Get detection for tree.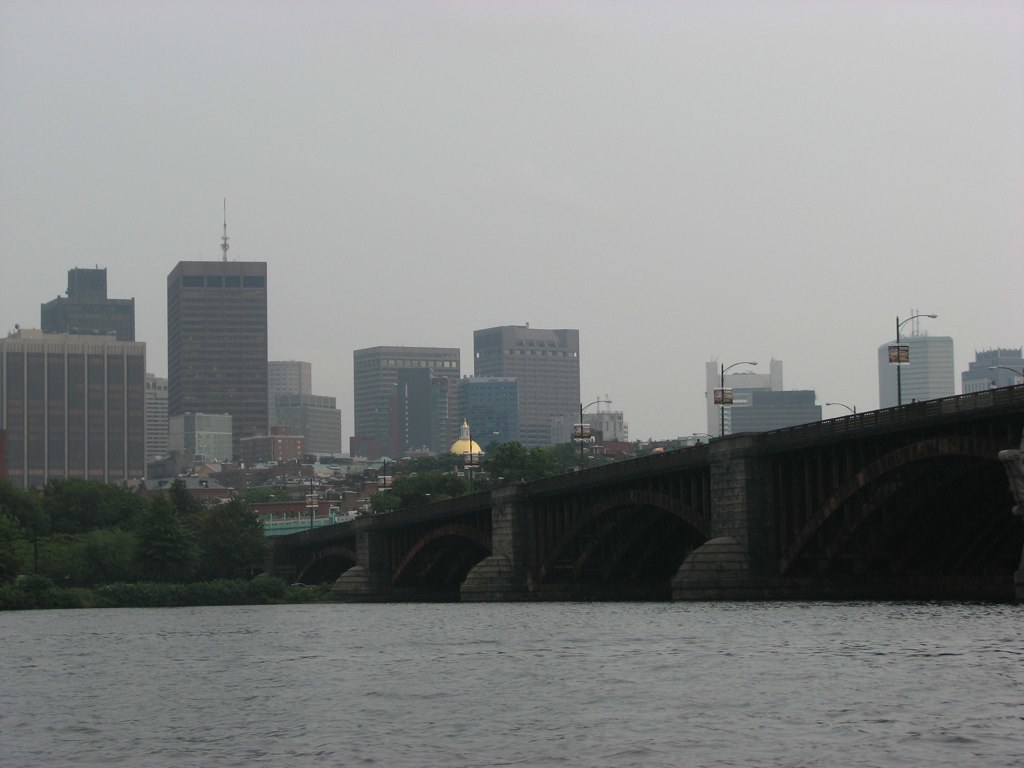
Detection: (left=478, top=443, right=527, bottom=474).
